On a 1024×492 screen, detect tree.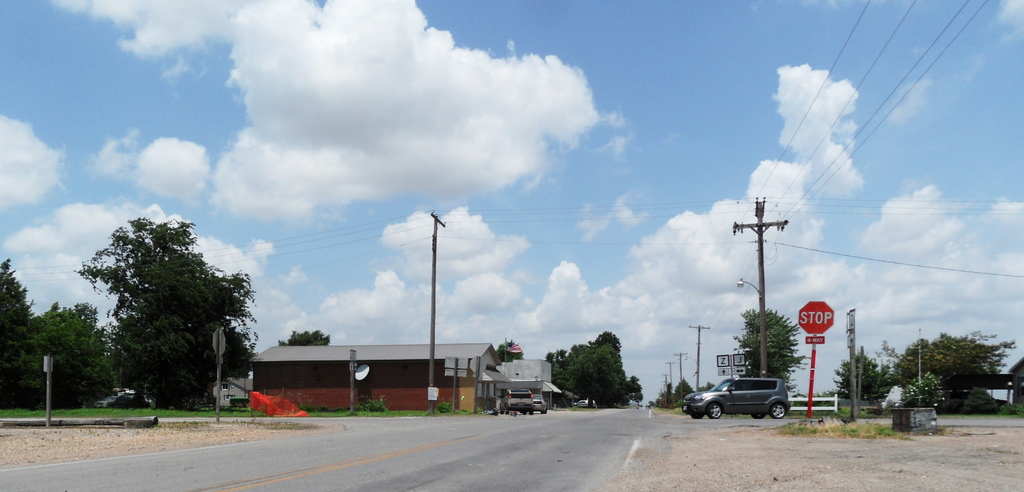
544/329/644/407.
